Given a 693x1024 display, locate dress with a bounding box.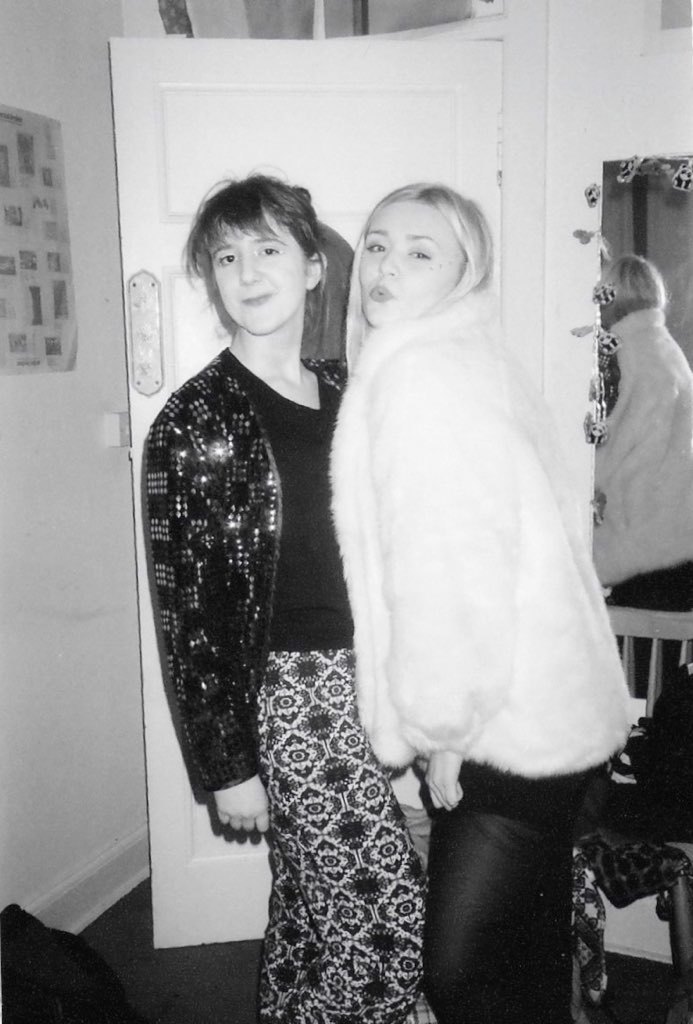
Located: BBox(135, 342, 436, 1023).
